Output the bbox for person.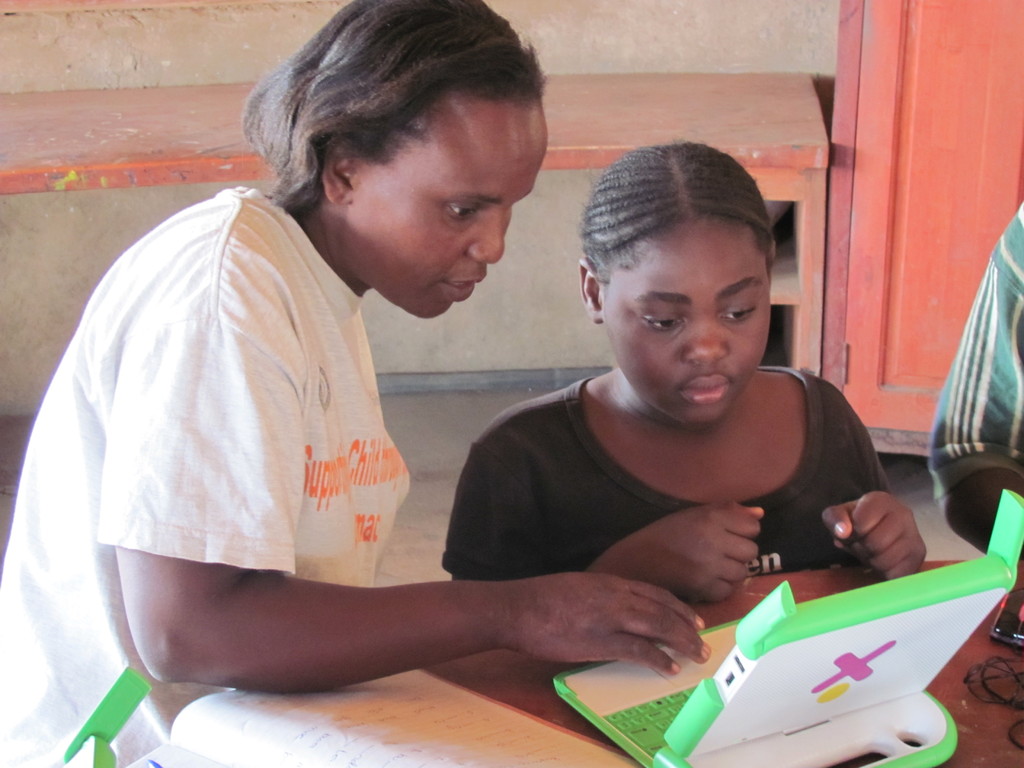
left=0, top=0, right=707, bottom=767.
